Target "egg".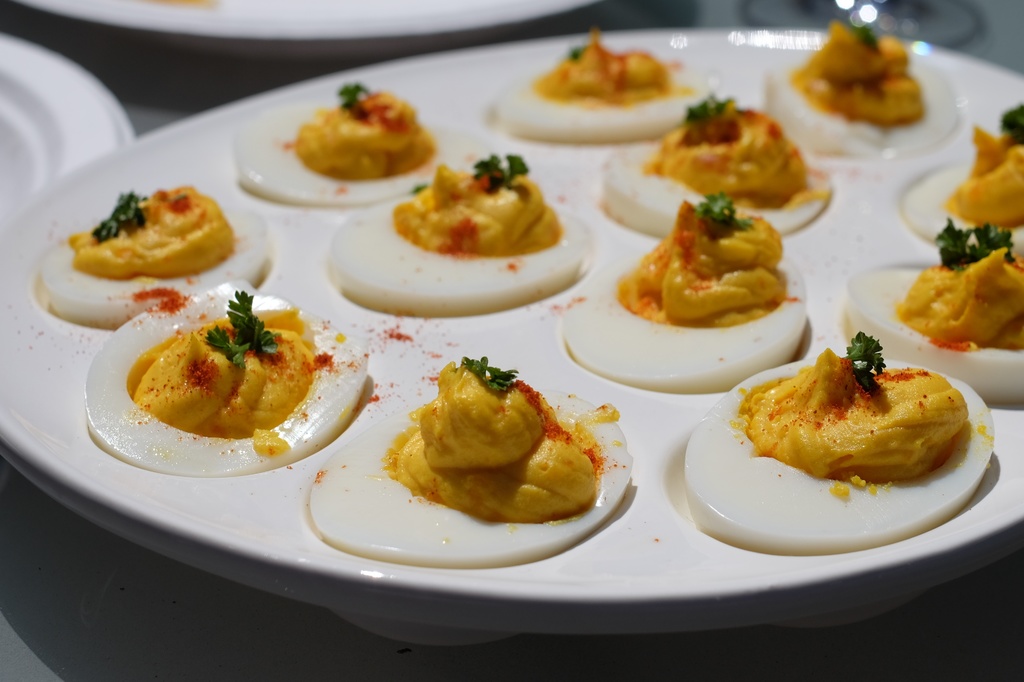
Target region: 234, 104, 455, 204.
